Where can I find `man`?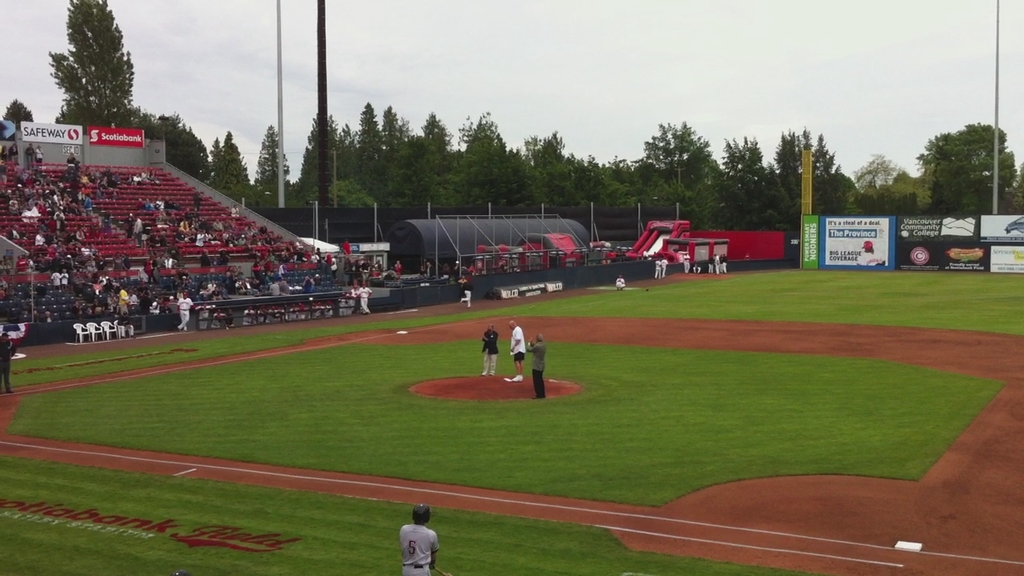
You can find it at 354:280:373:318.
